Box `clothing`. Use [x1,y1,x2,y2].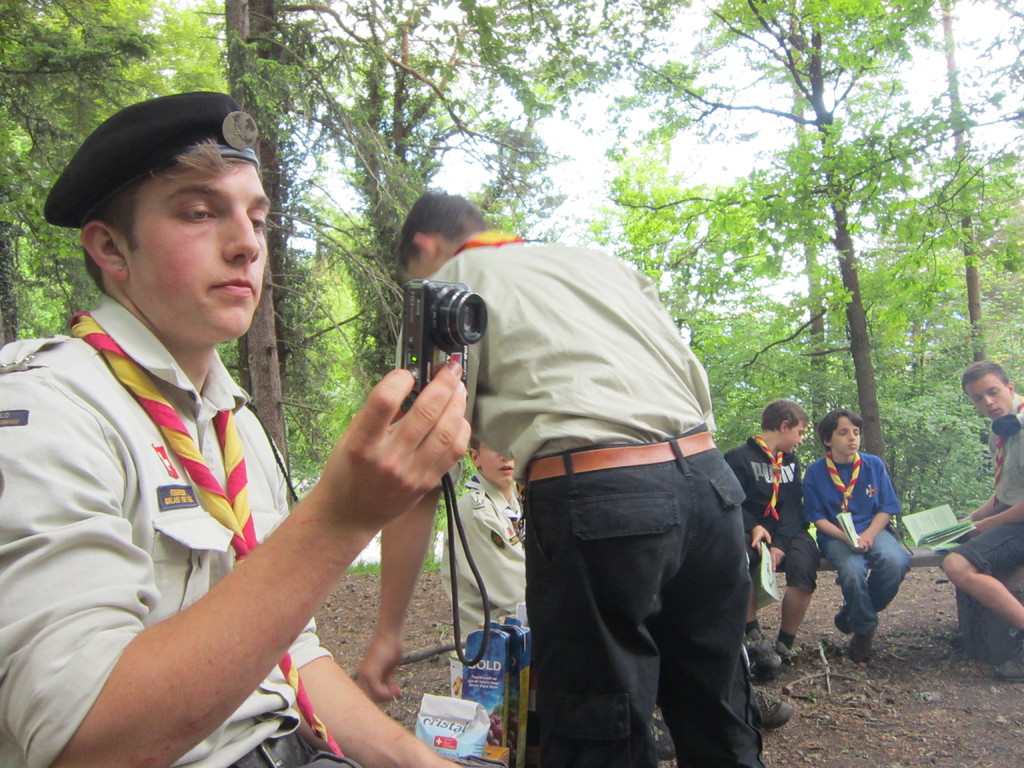
[25,264,369,744].
